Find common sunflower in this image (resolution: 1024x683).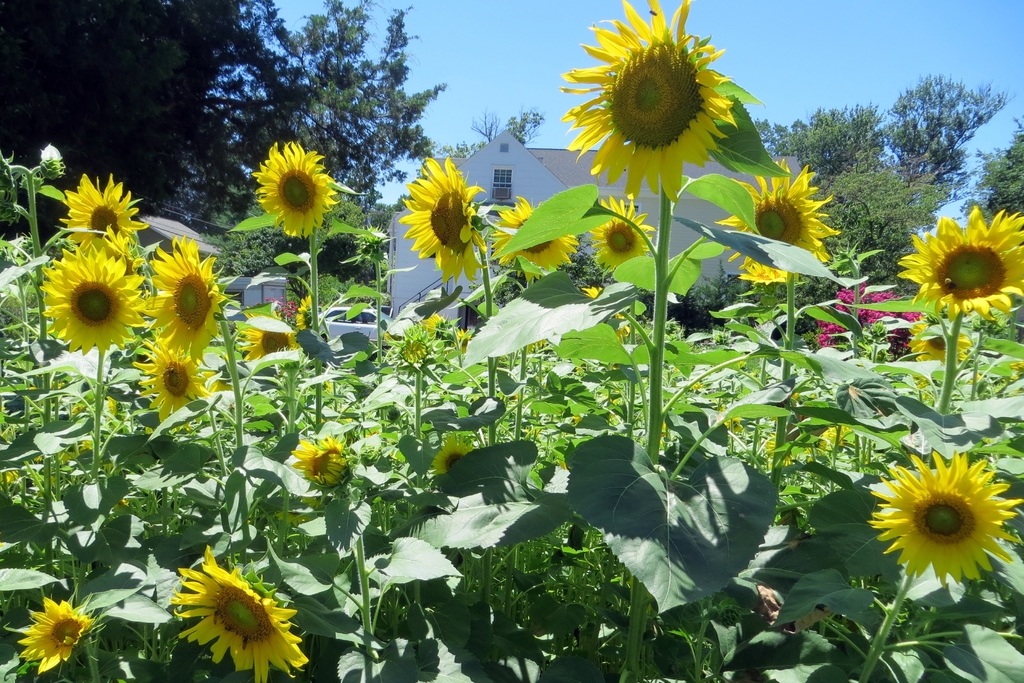
438,443,461,488.
